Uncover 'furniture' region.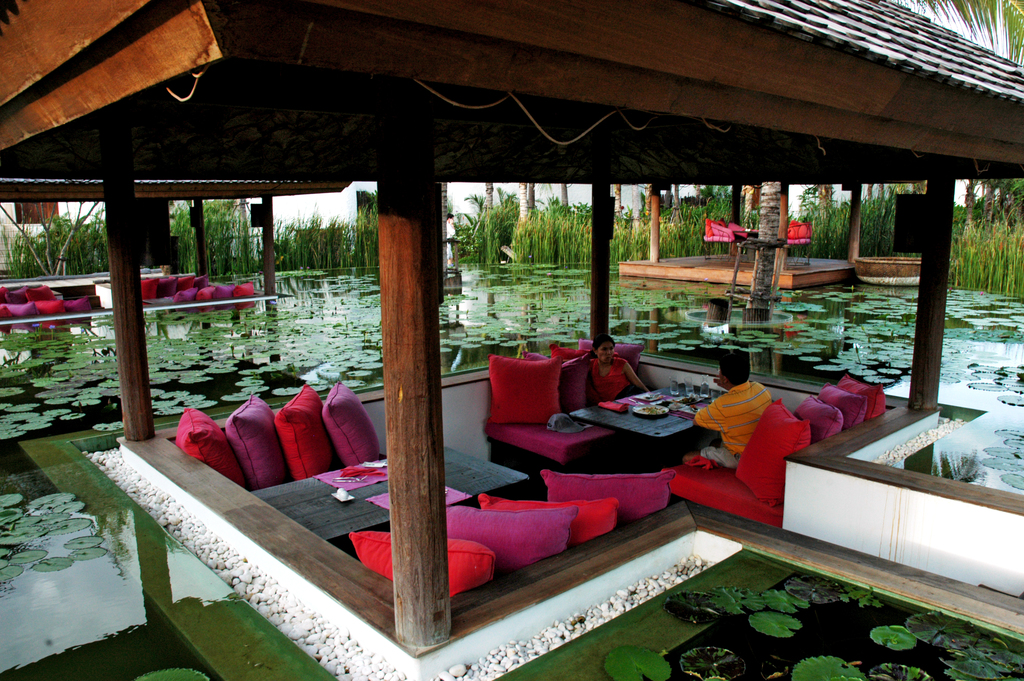
Uncovered: {"left": 252, "top": 441, "right": 533, "bottom": 548}.
